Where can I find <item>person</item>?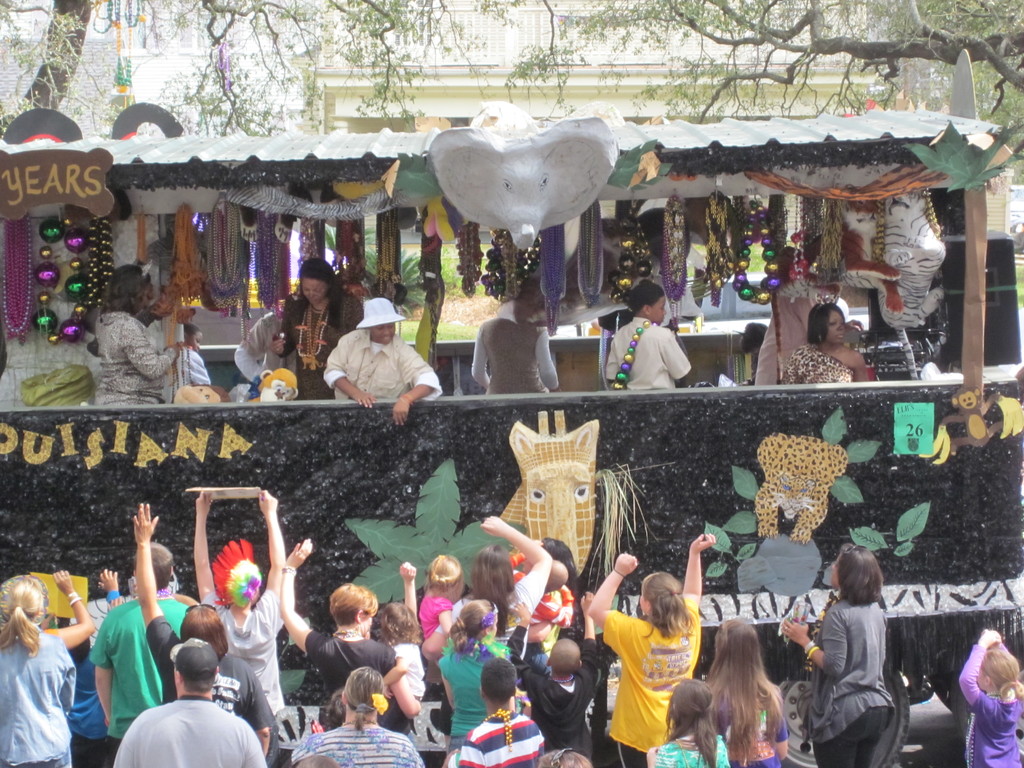
You can find it at {"x1": 472, "y1": 274, "x2": 559, "y2": 393}.
